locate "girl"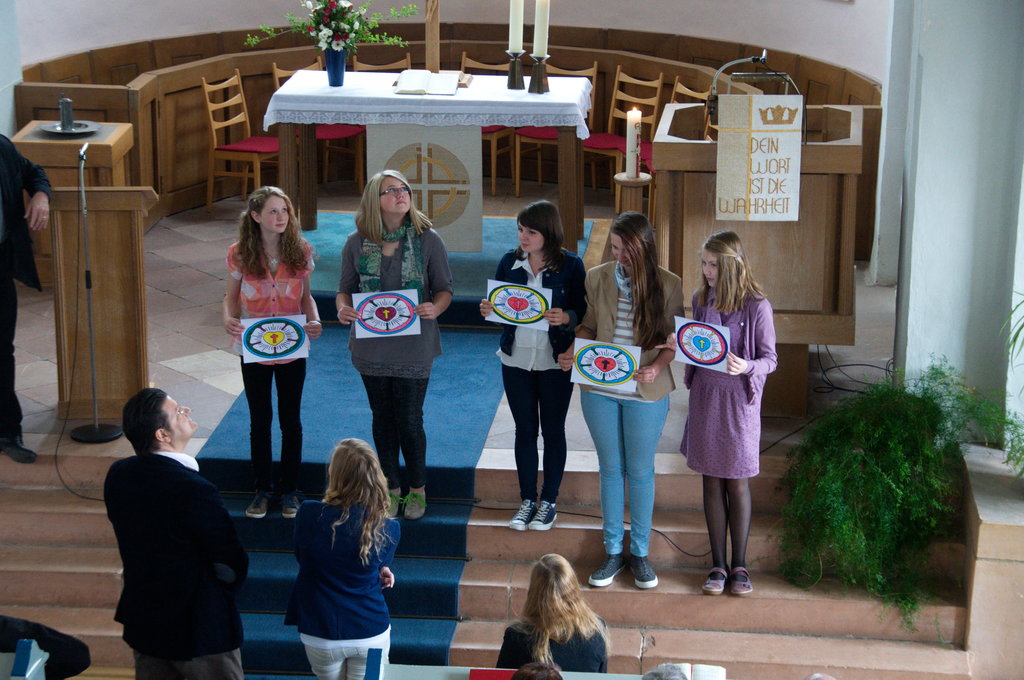
(479,200,584,528)
